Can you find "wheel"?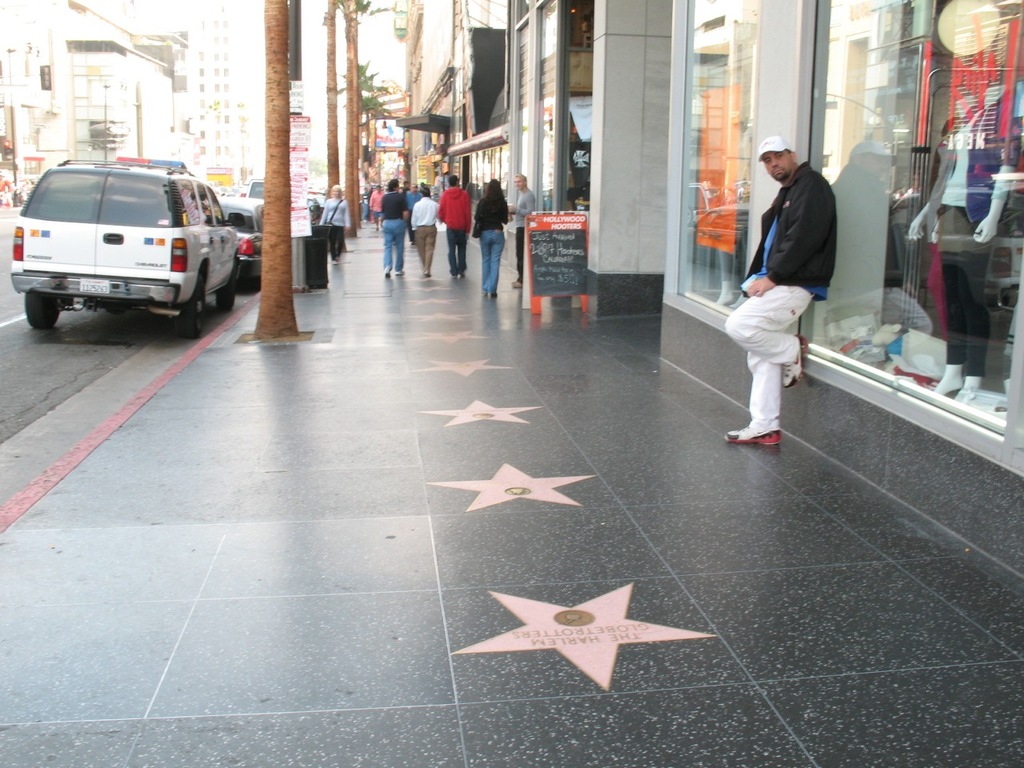
Yes, bounding box: (21, 291, 66, 334).
